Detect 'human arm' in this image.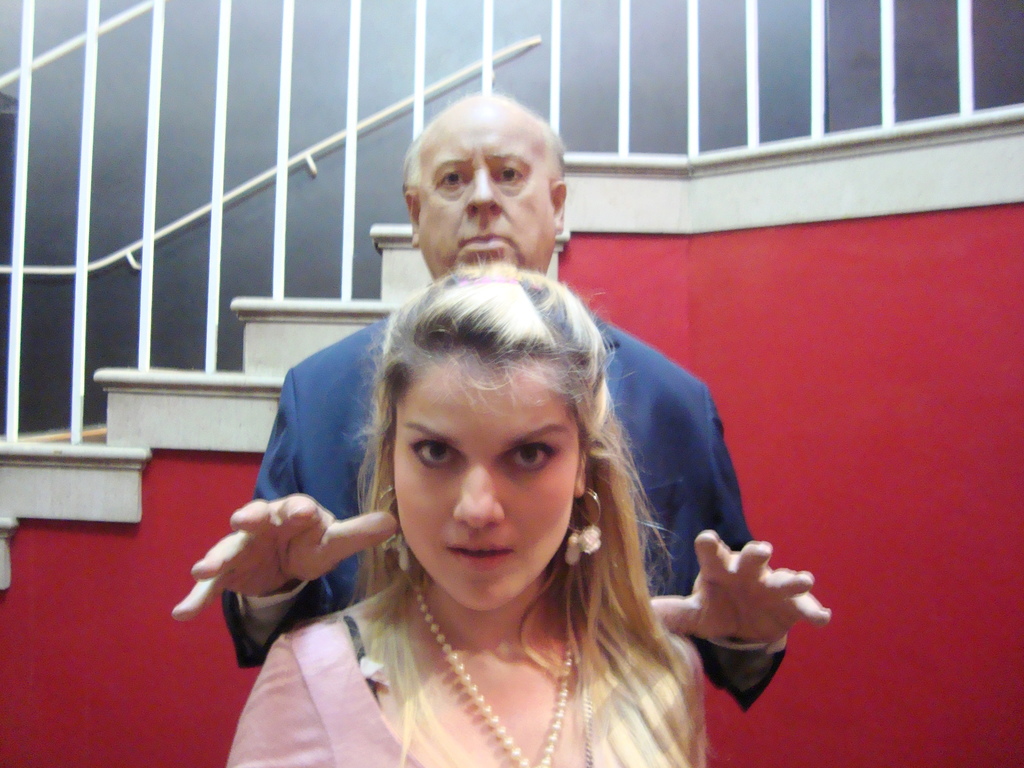
Detection: bbox=[651, 371, 832, 709].
